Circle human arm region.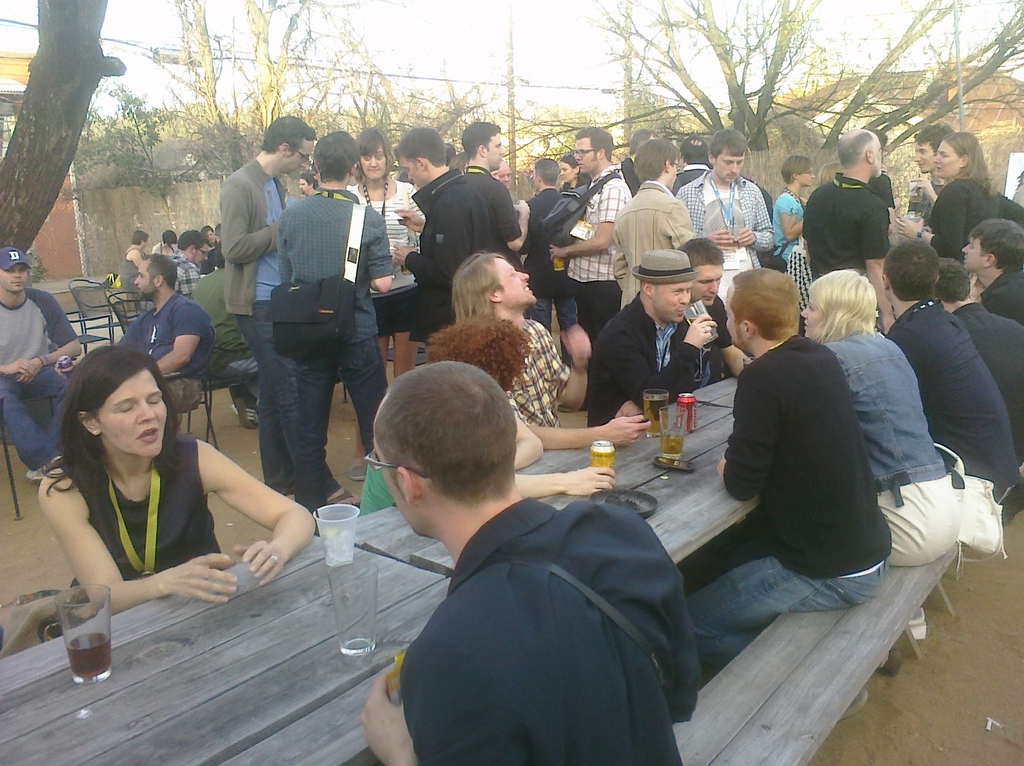
Region: 735,181,776,254.
